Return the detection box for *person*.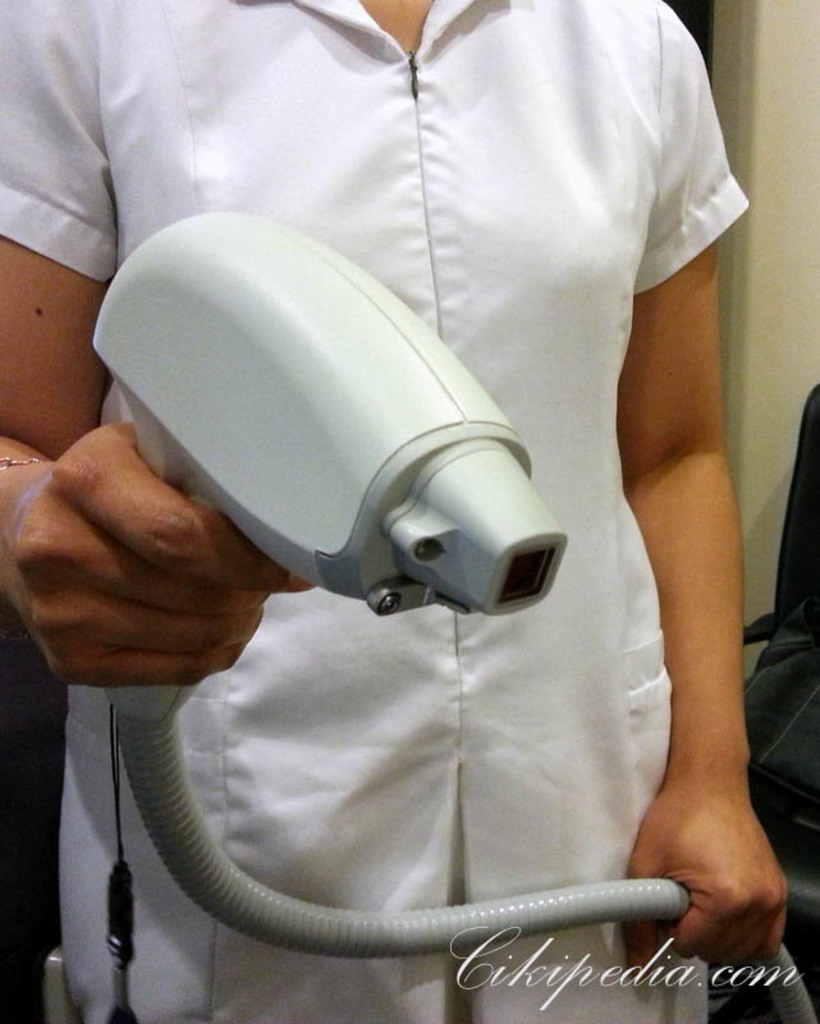
bbox=[46, 28, 793, 1010].
